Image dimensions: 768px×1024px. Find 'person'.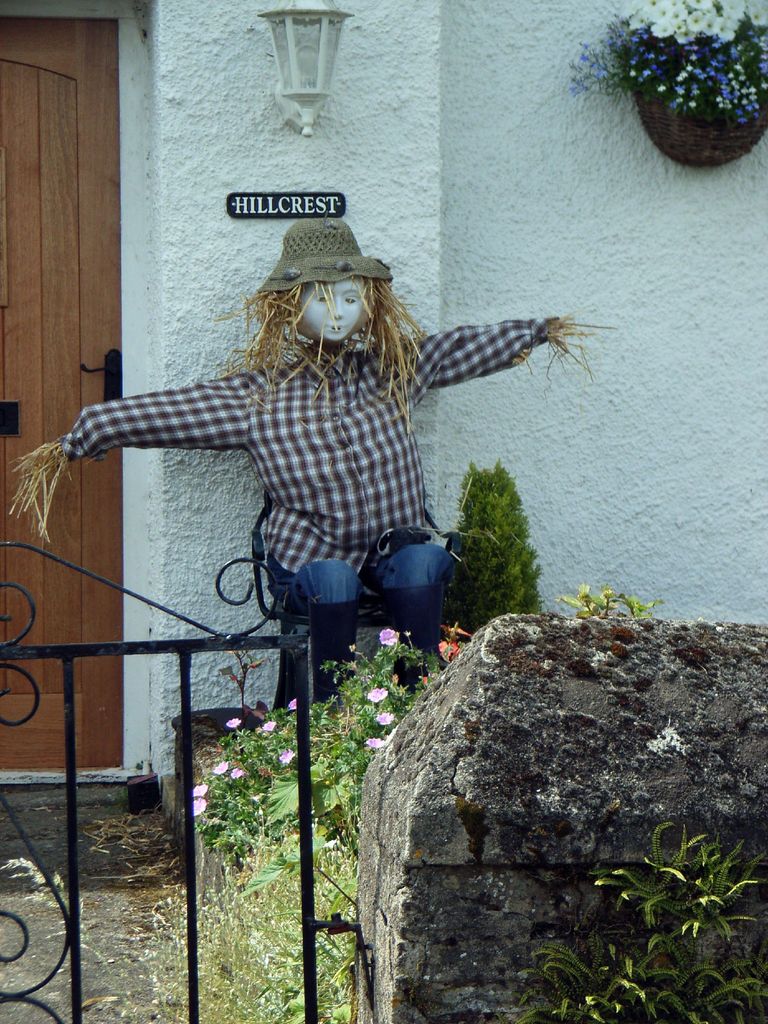
[x1=47, y1=180, x2=598, y2=667].
